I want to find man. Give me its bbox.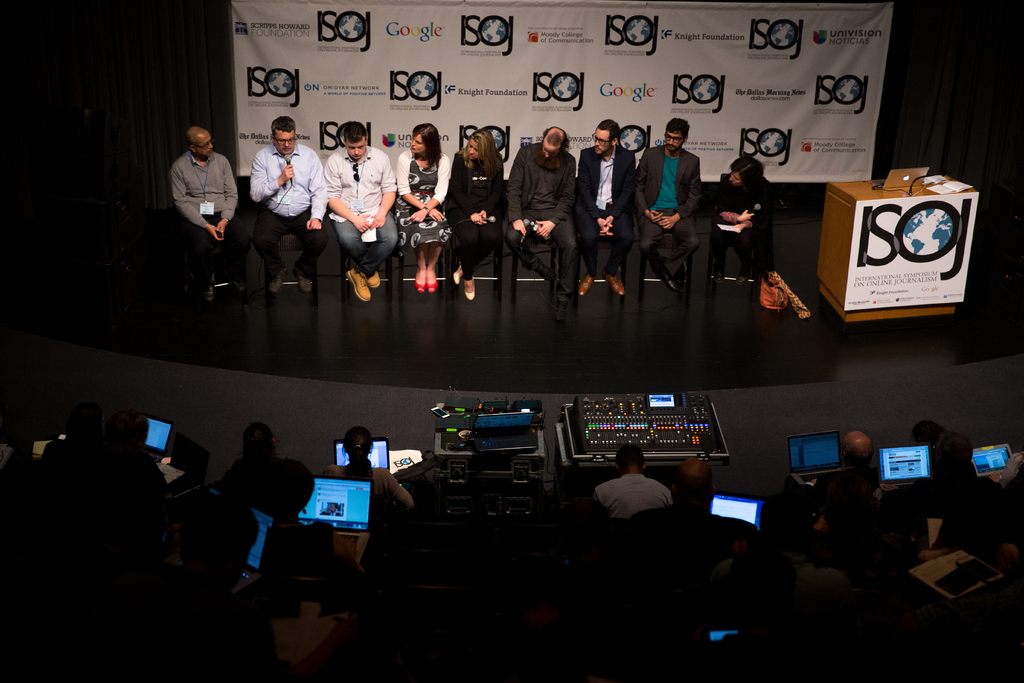
312/117/400/303.
